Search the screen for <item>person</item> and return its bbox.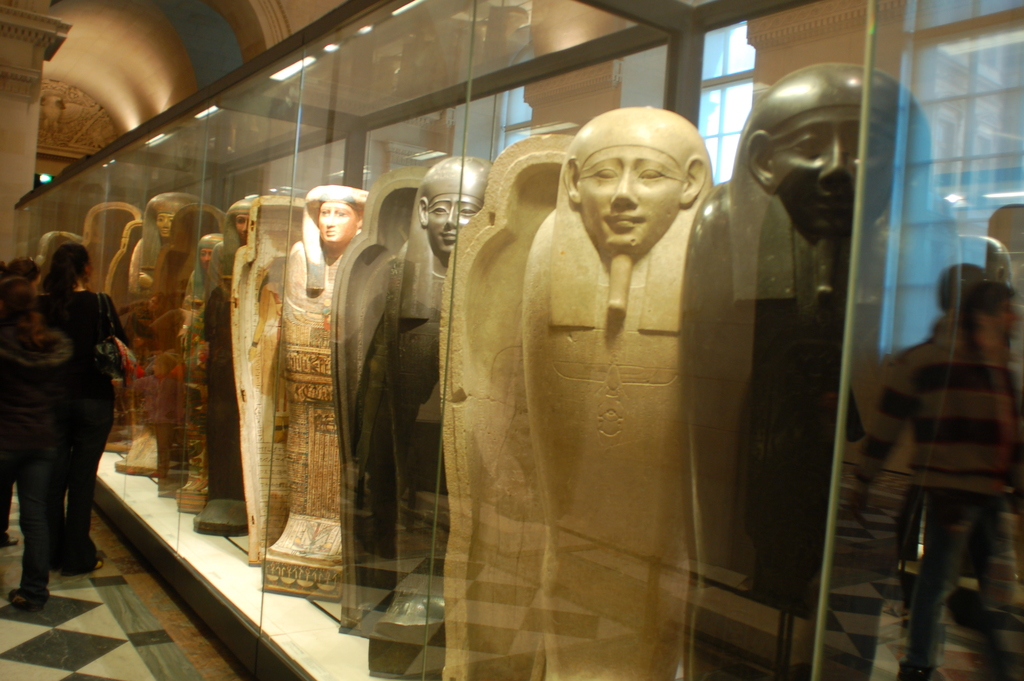
Found: bbox=[35, 242, 131, 580].
